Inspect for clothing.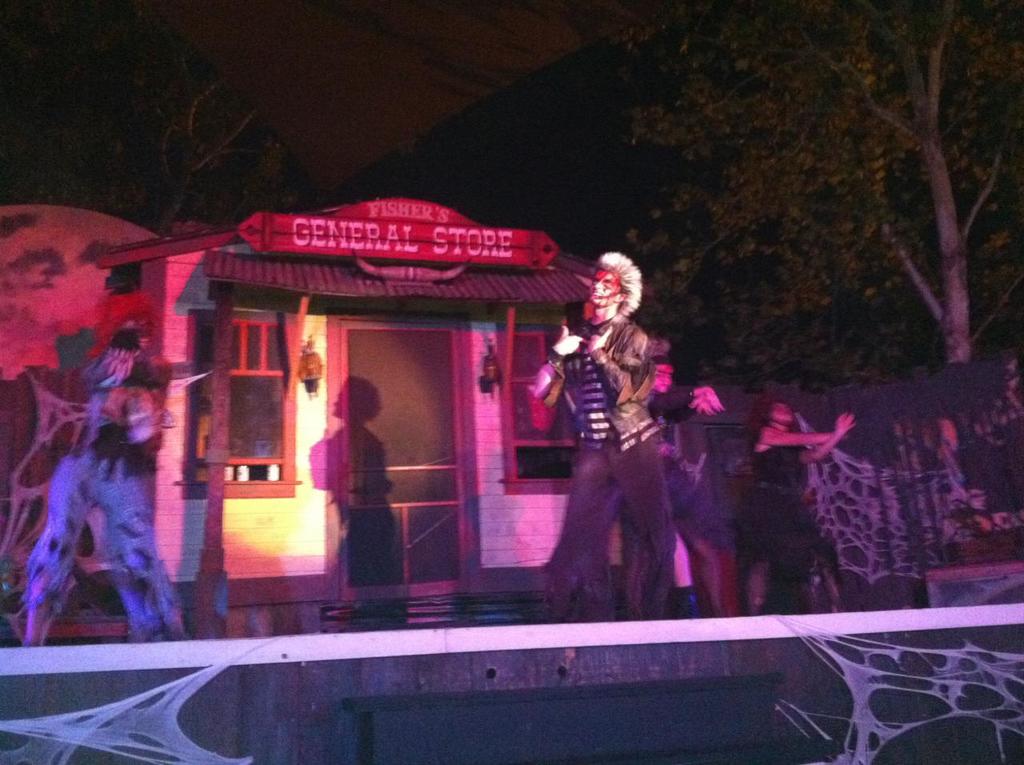
Inspection: 618,391,698,619.
